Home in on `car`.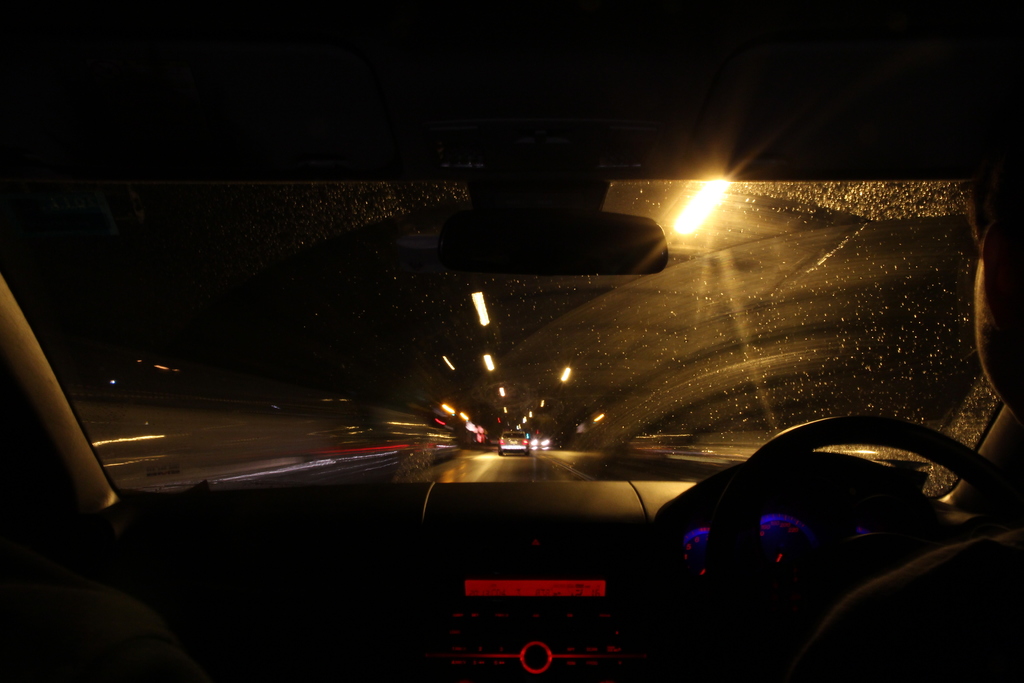
Homed in at bbox(0, 0, 1023, 682).
